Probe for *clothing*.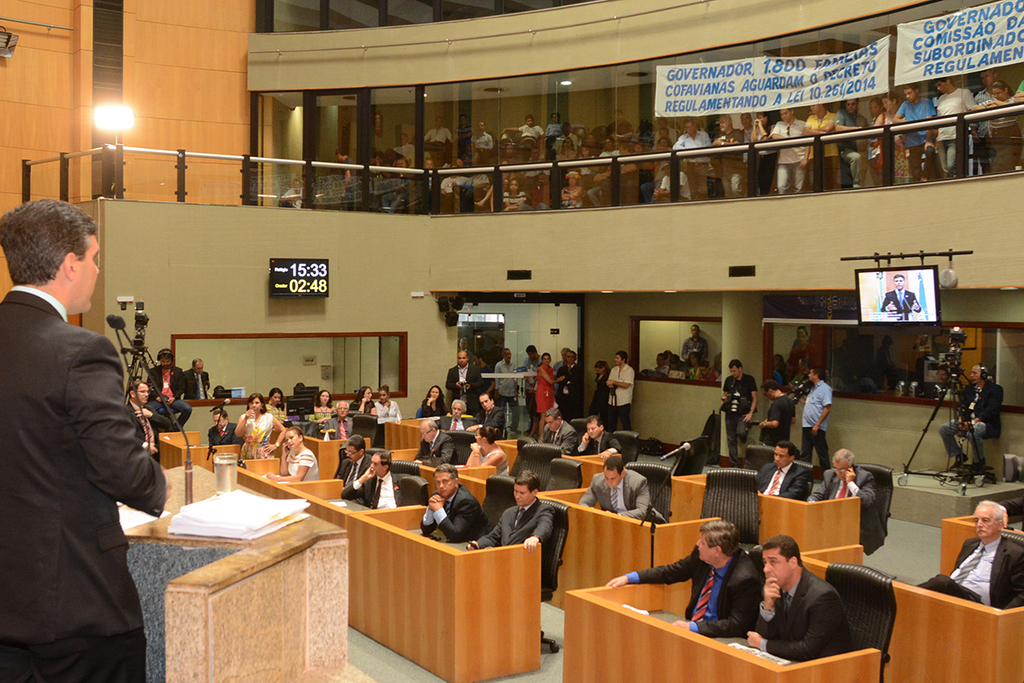
Probe result: rect(323, 420, 358, 441).
